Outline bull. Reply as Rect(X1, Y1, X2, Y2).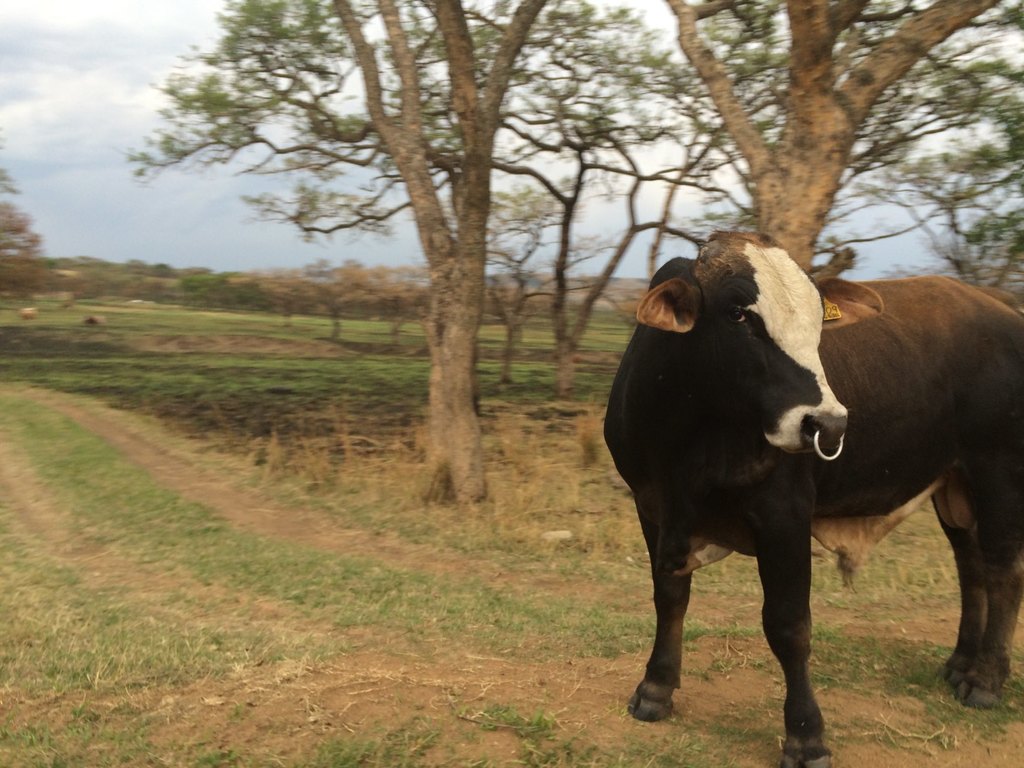
Rect(600, 230, 1023, 767).
